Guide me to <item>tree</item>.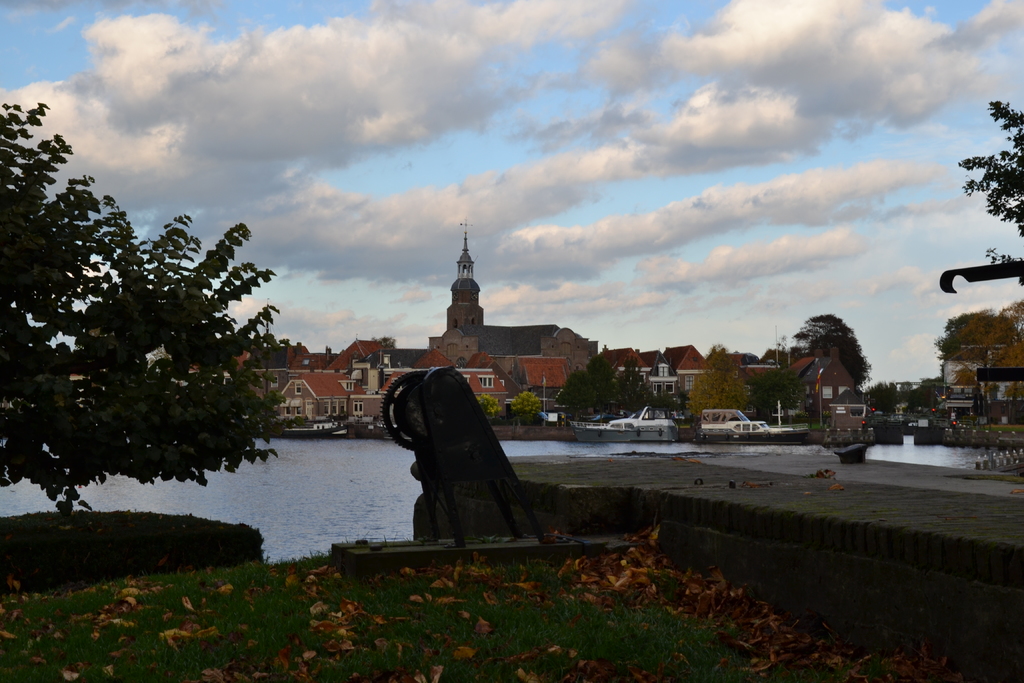
Guidance: BBox(959, 98, 1023, 240).
